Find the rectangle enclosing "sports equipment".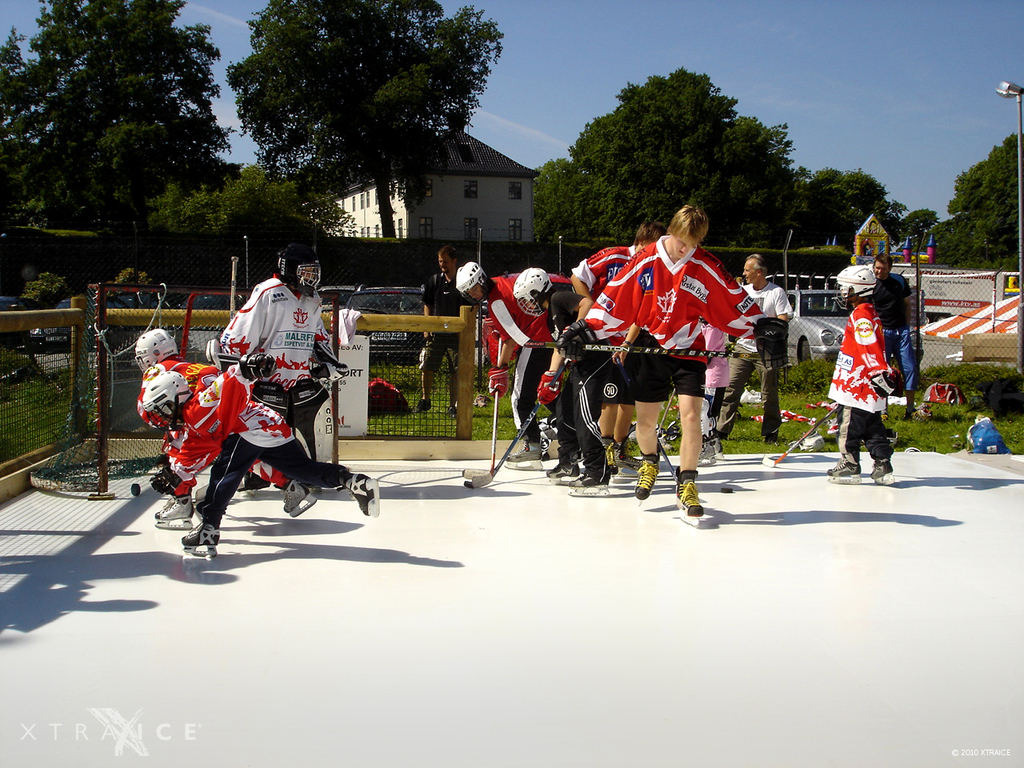
x1=490 y1=299 x2=742 y2=355.
